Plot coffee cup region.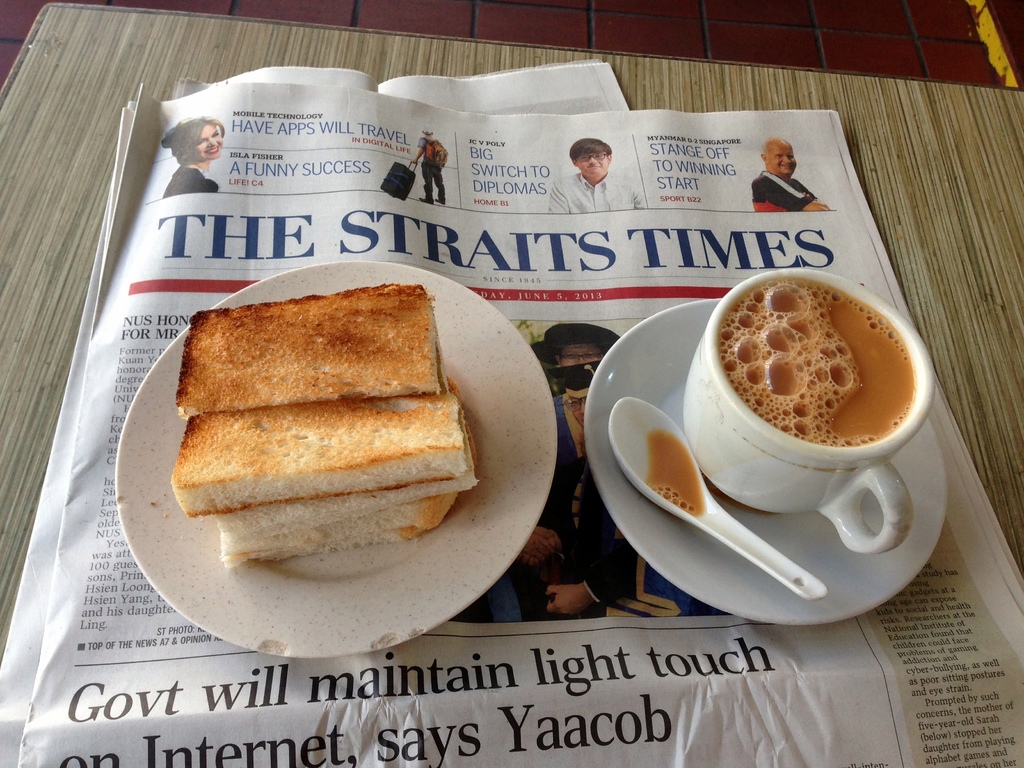
Plotted at x1=682, y1=259, x2=938, y2=560.
